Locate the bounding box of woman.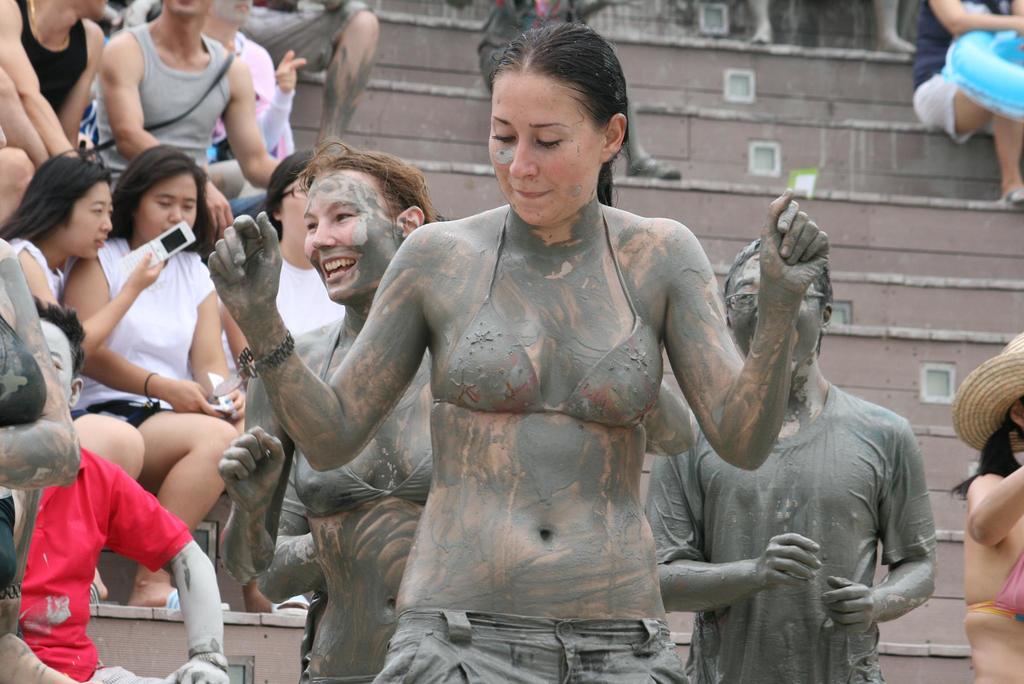
Bounding box: crop(909, 0, 1023, 204).
